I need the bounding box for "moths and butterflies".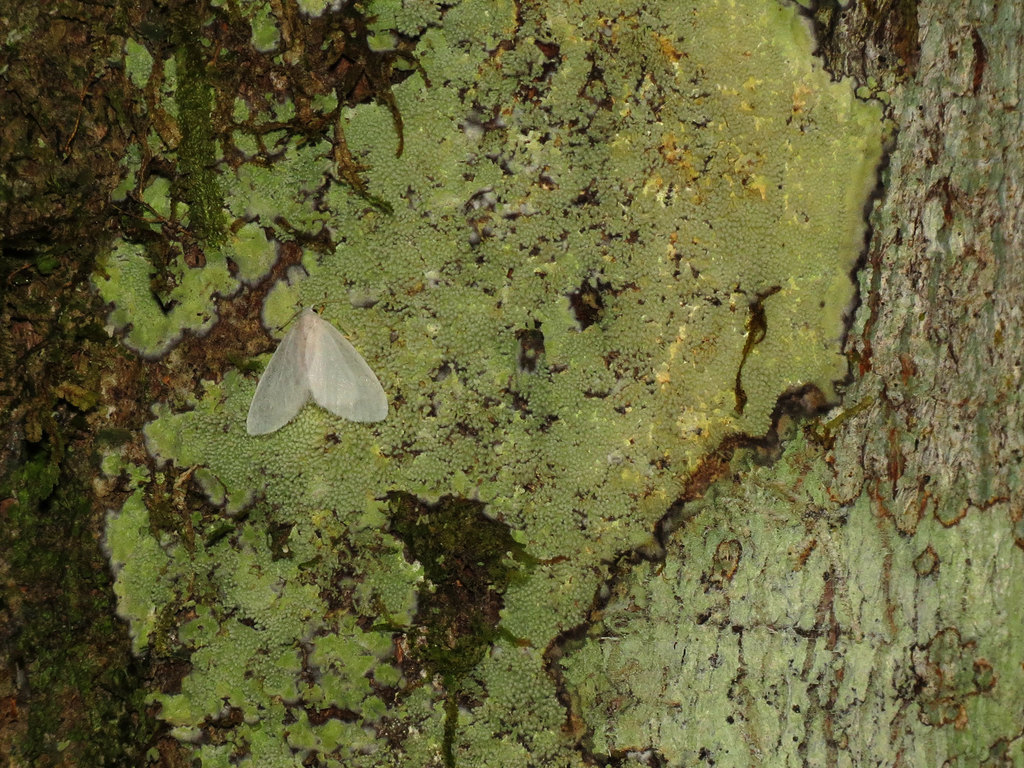
Here it is: x1=246, y1=303, x2=390, y2=441.
